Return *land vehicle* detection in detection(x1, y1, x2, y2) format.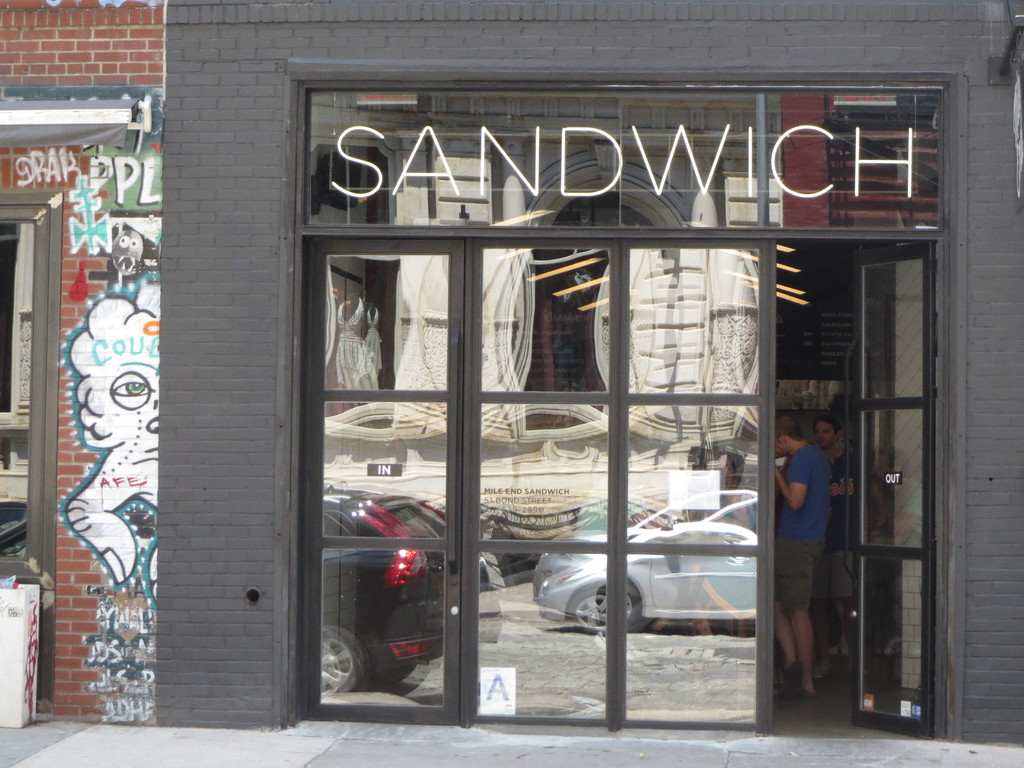
detection(320, 481, 499, 691).
